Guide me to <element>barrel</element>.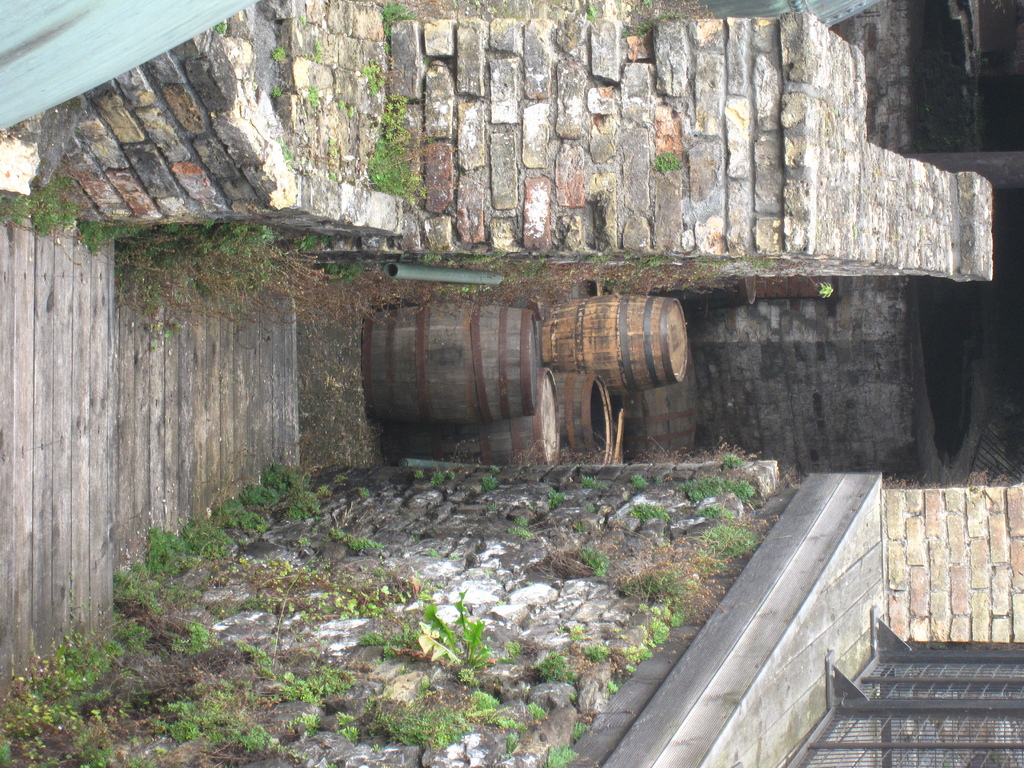
Guidance: x1=384, y1=368, x2=564, y2=456.
